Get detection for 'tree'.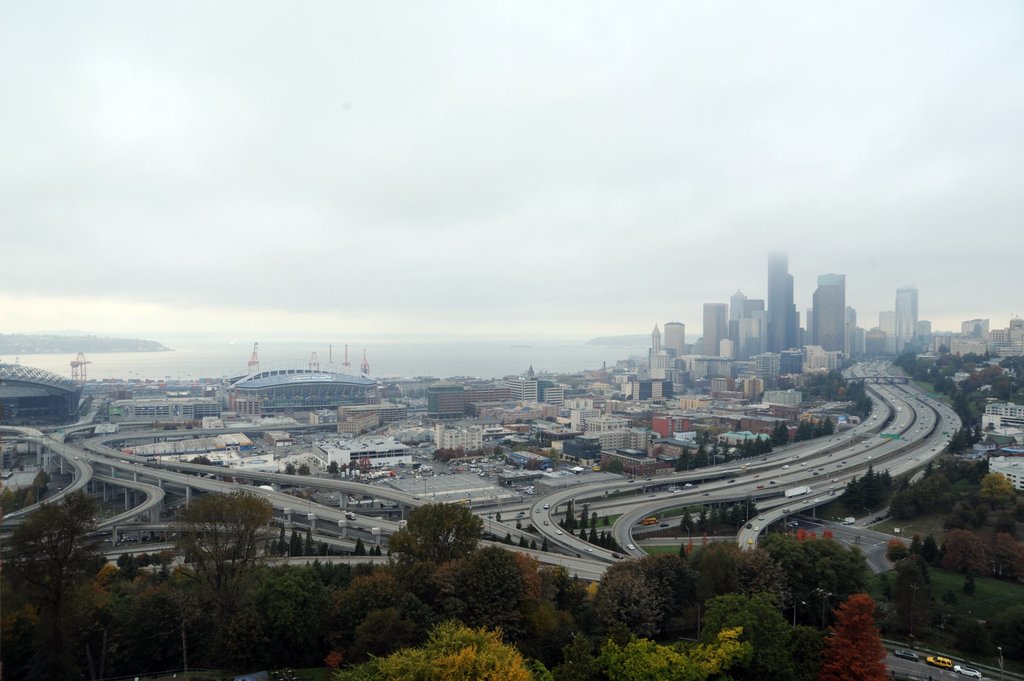
Detection: locate(979, 352, 1023, 397).
